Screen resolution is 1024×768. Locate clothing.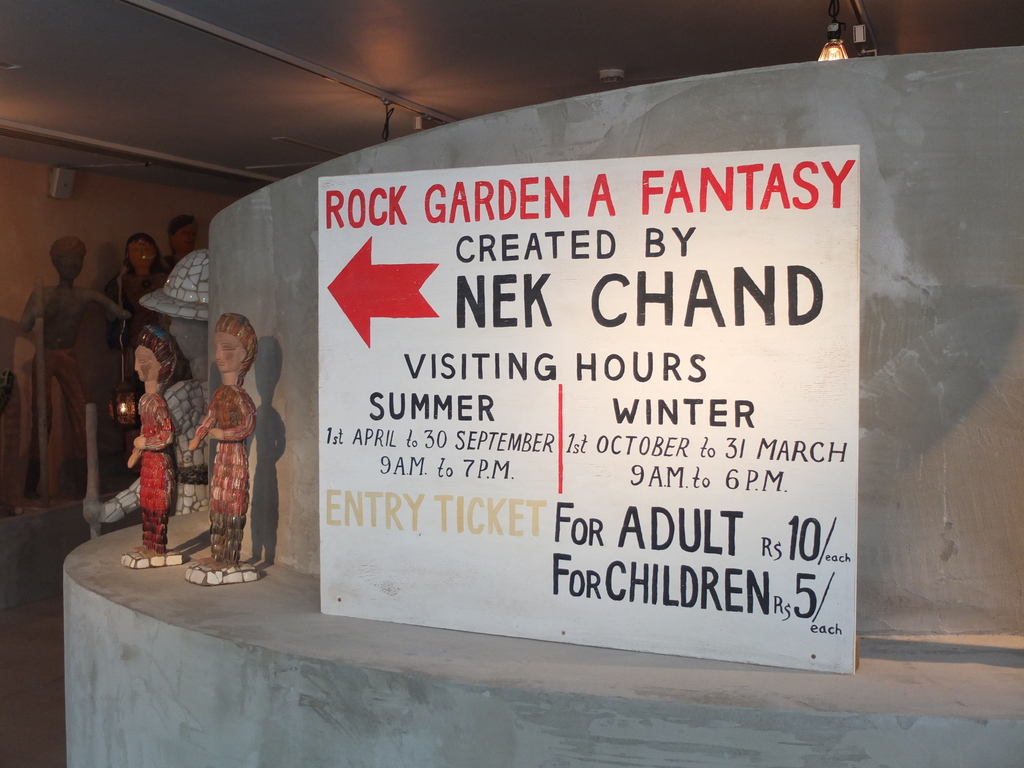
left=208, top=384, right=256, bottom=566.
